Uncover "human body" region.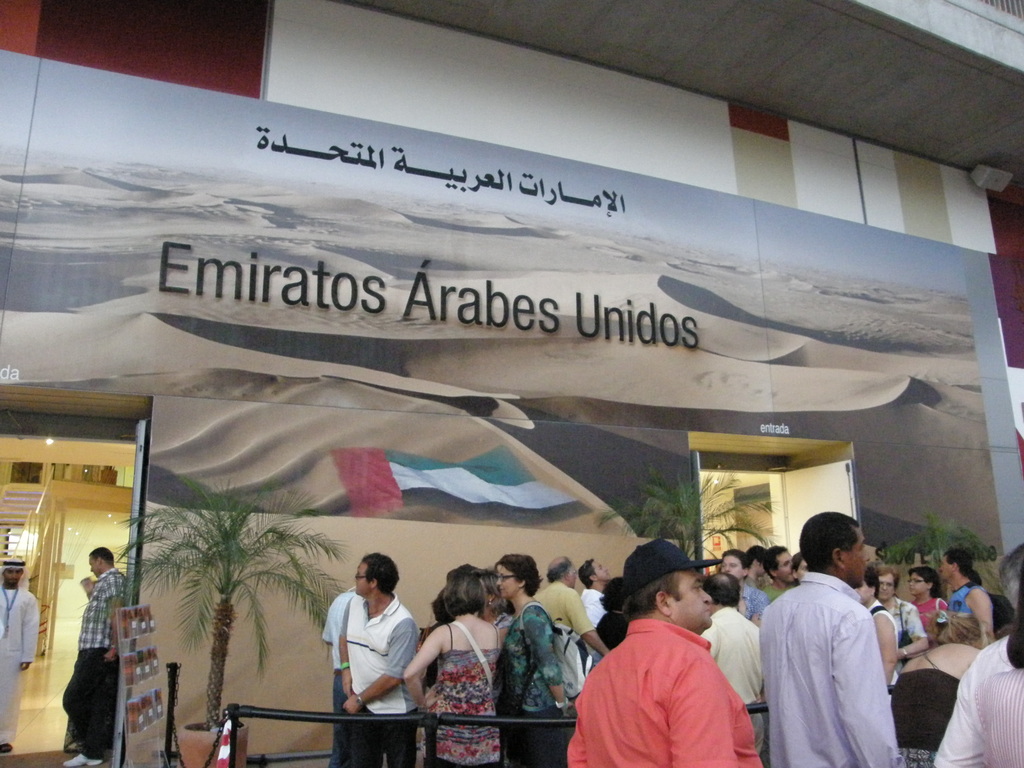
Uncovered: 486,541,586,766.
